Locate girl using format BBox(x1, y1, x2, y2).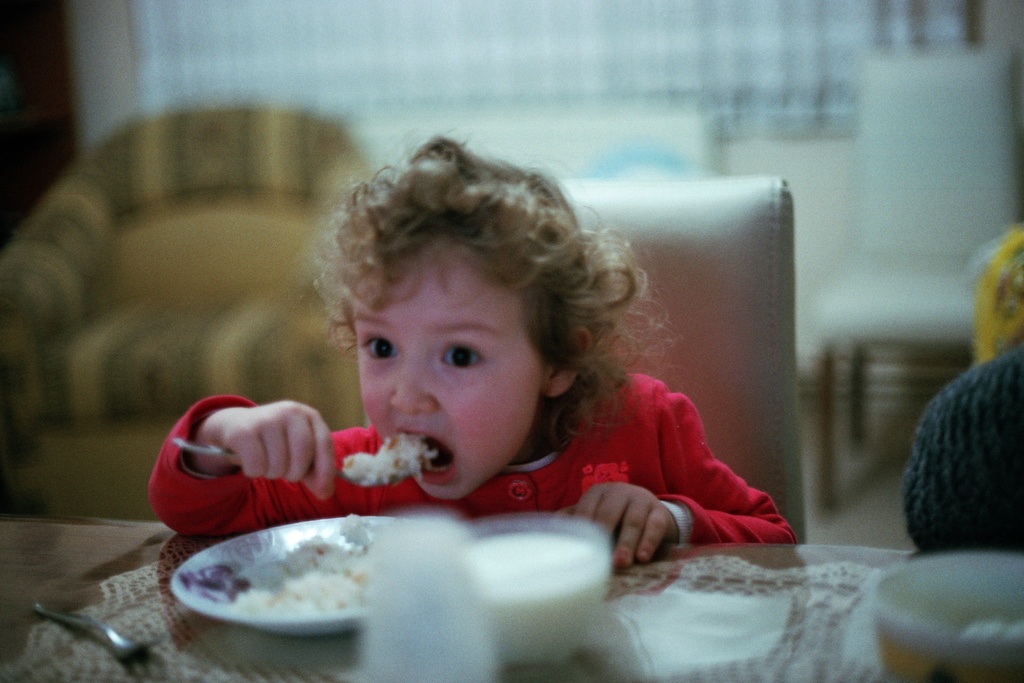
BBox(150, 129, 803, 567).
